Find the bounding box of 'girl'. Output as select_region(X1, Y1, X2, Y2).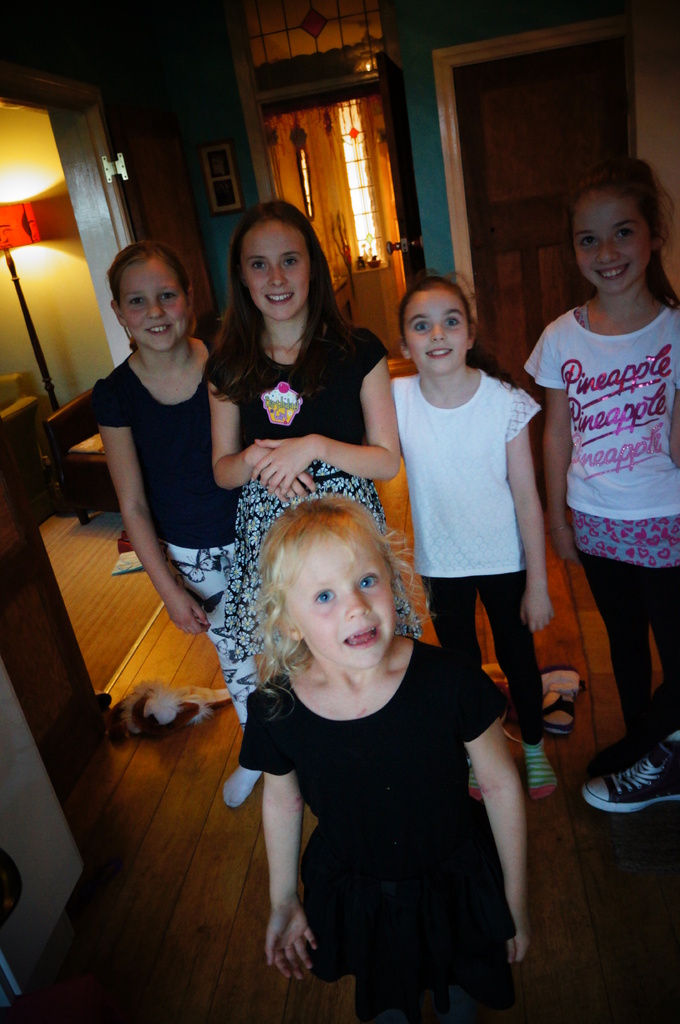
select_region(209, 201, 404, 662).
